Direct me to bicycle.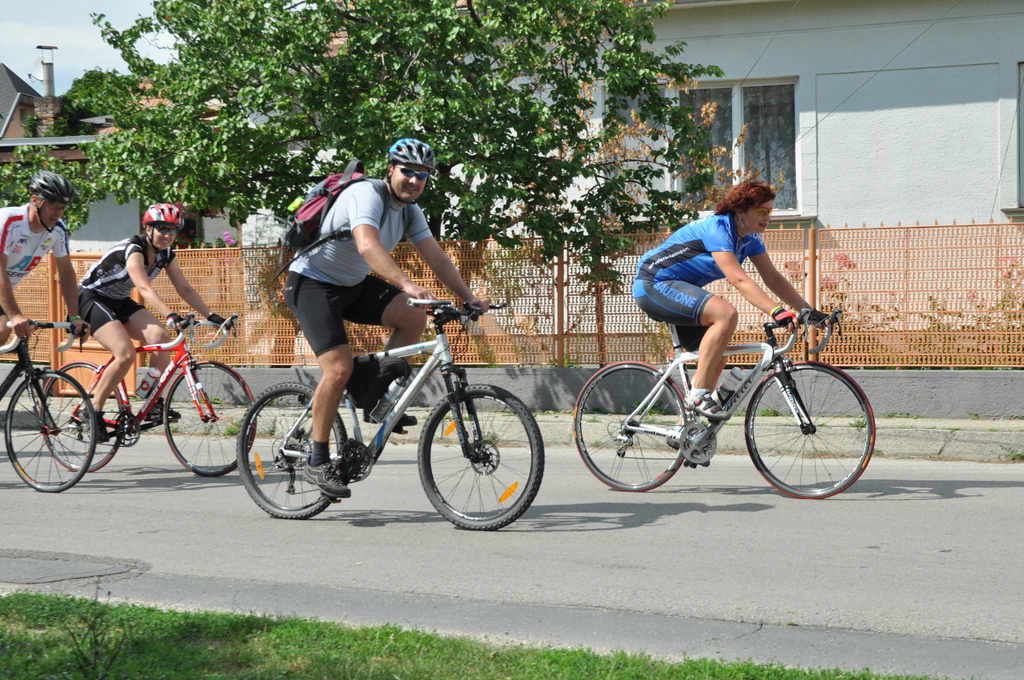
Direction: <region>38, 309, 259, 476</region>.
